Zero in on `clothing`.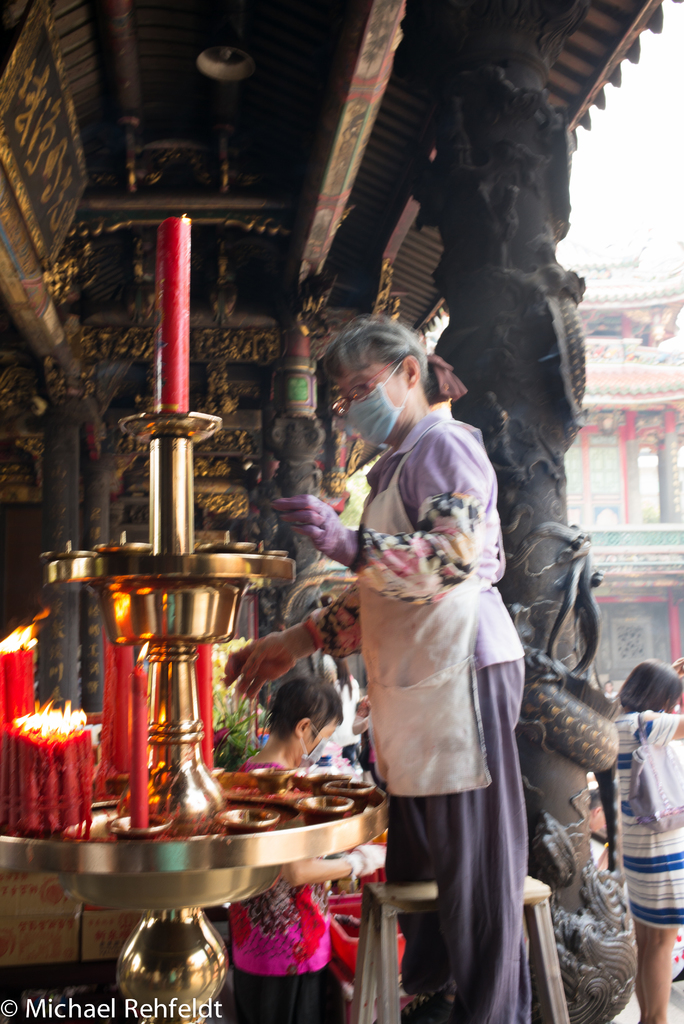
Zeroed in: box(310, 369, 530, 954).
